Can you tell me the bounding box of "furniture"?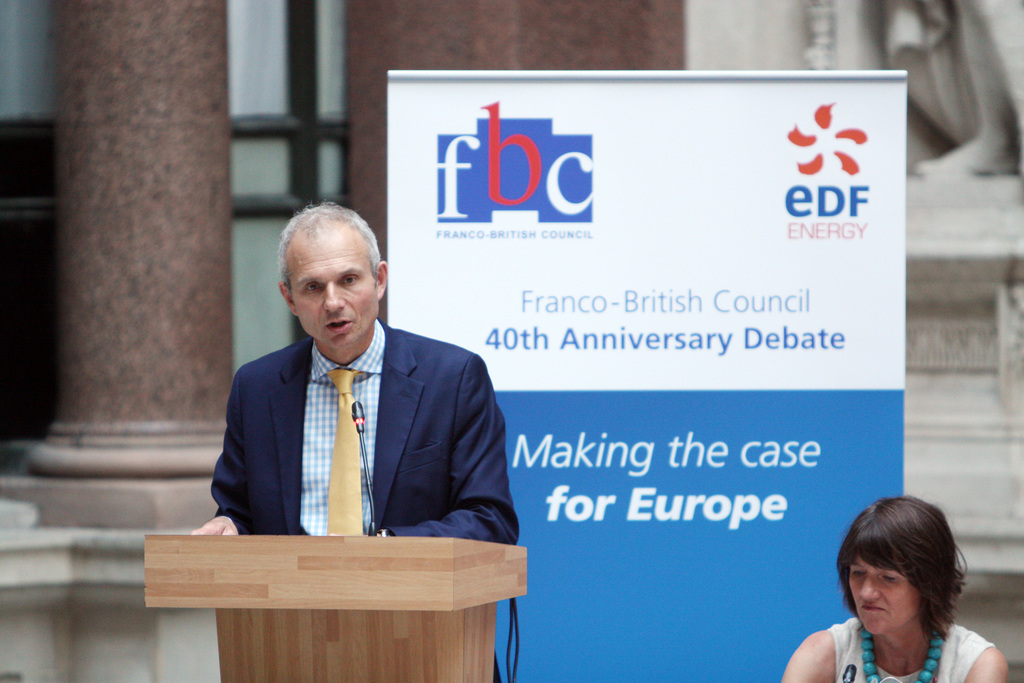
(left=143, top=532, right=527, bottom=682).
